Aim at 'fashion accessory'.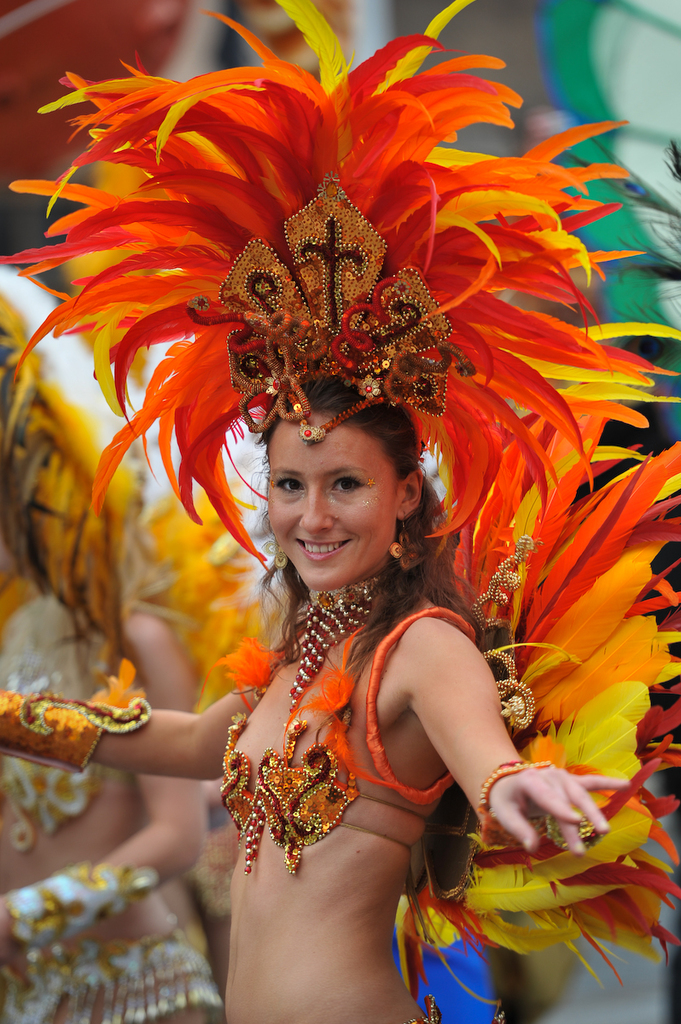
Aimed at [0, 655, 153, 772].
